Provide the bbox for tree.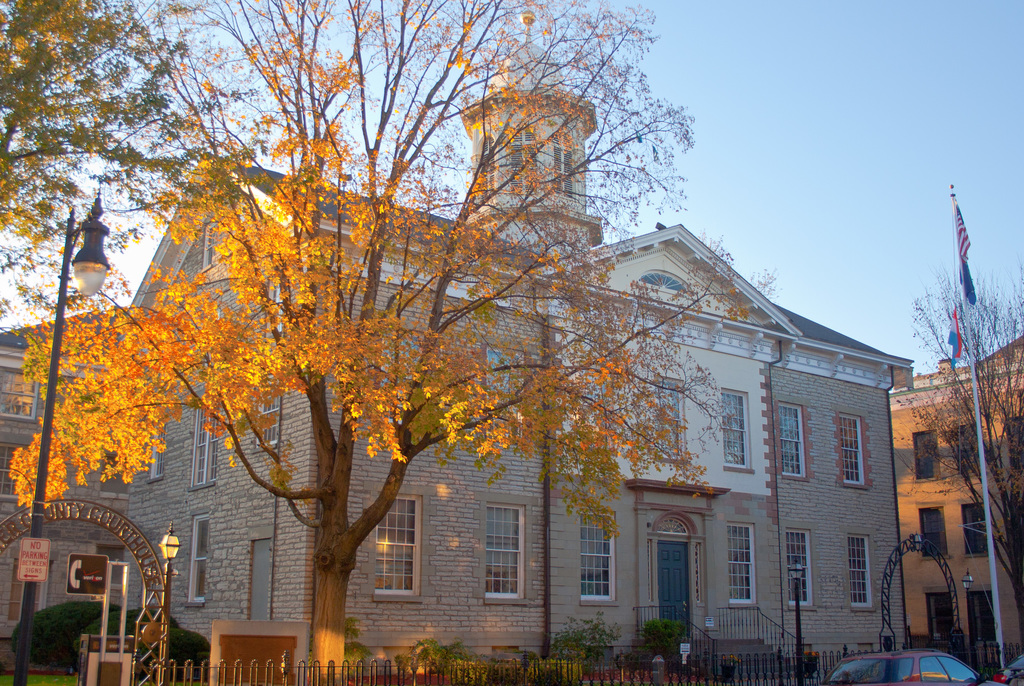
region(901, 245, 1023, 685).
